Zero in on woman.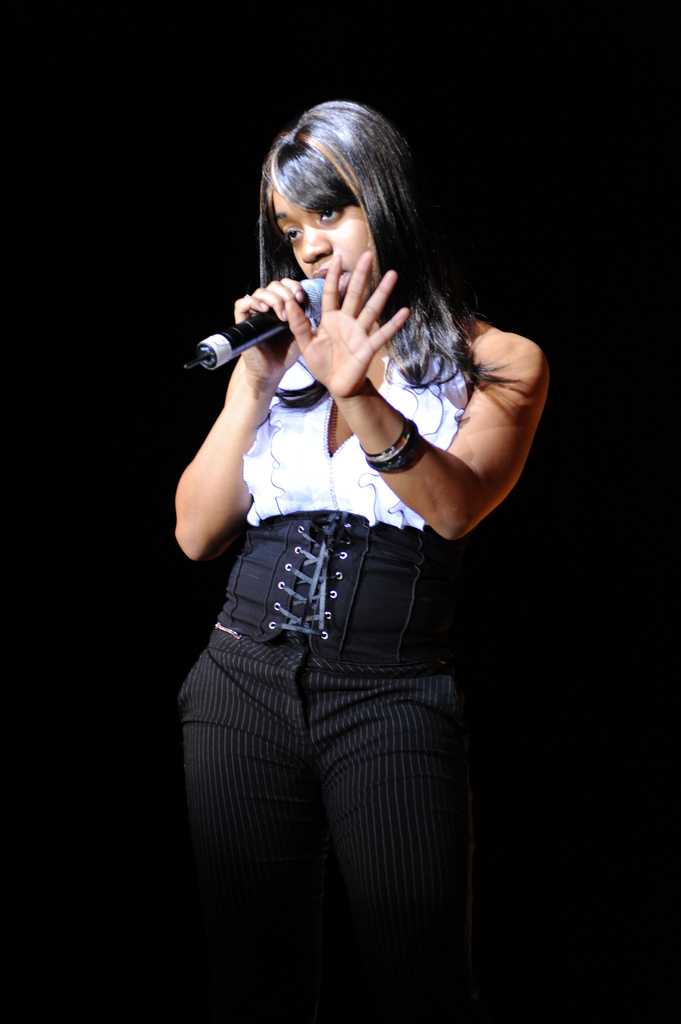
Zeroed in: box(140, 97, 548, 890).
